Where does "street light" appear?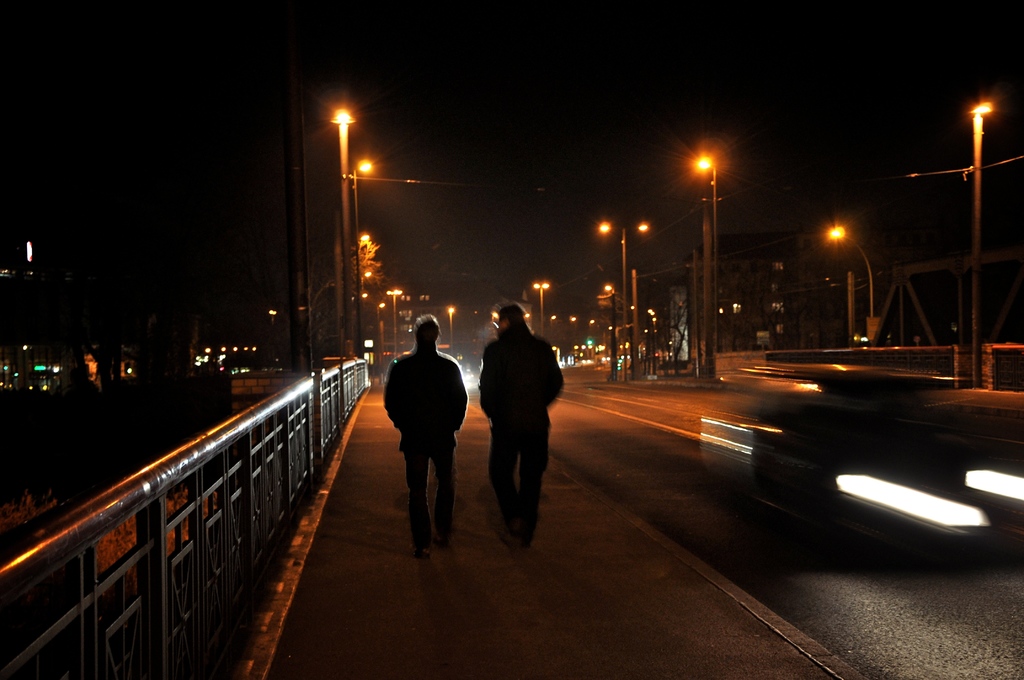
Appears at 598/216/649/379.
